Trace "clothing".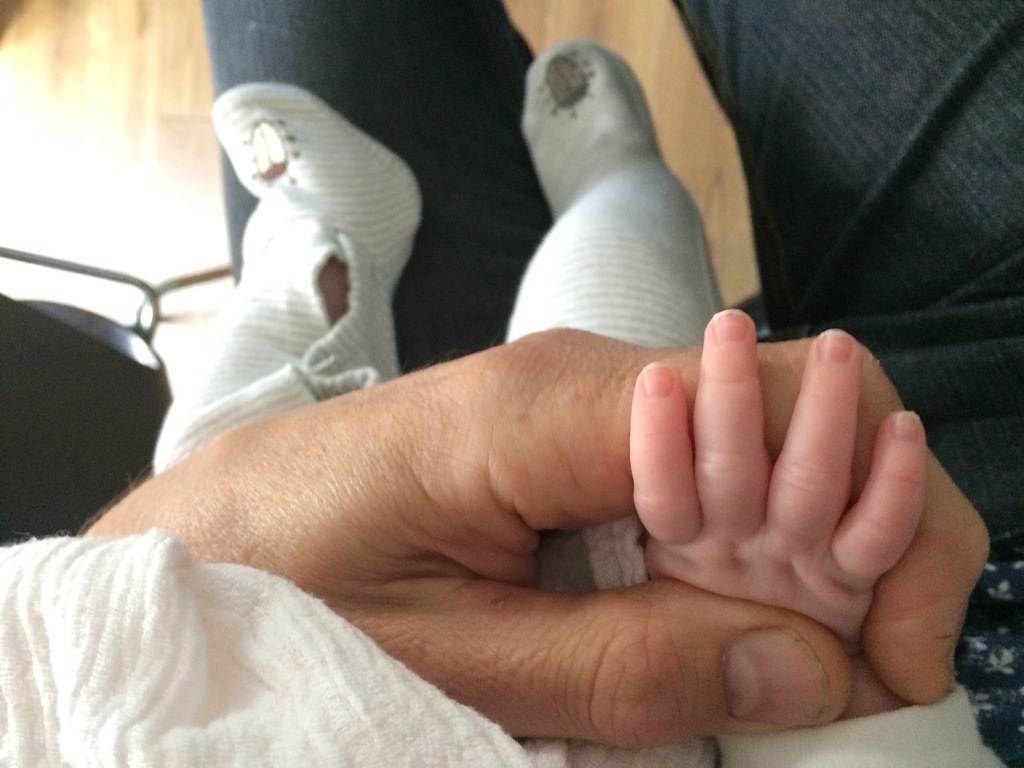
Traced to 153 38 737 767.
